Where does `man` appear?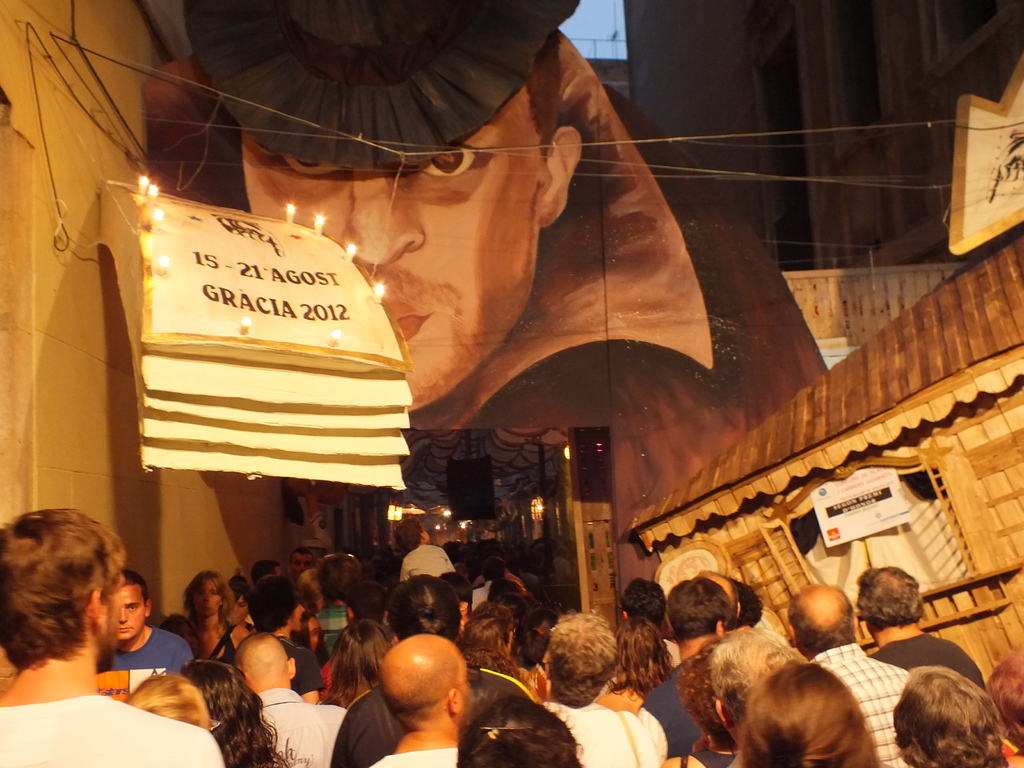
Appears at bbox=[245, 571, 323, 702].
